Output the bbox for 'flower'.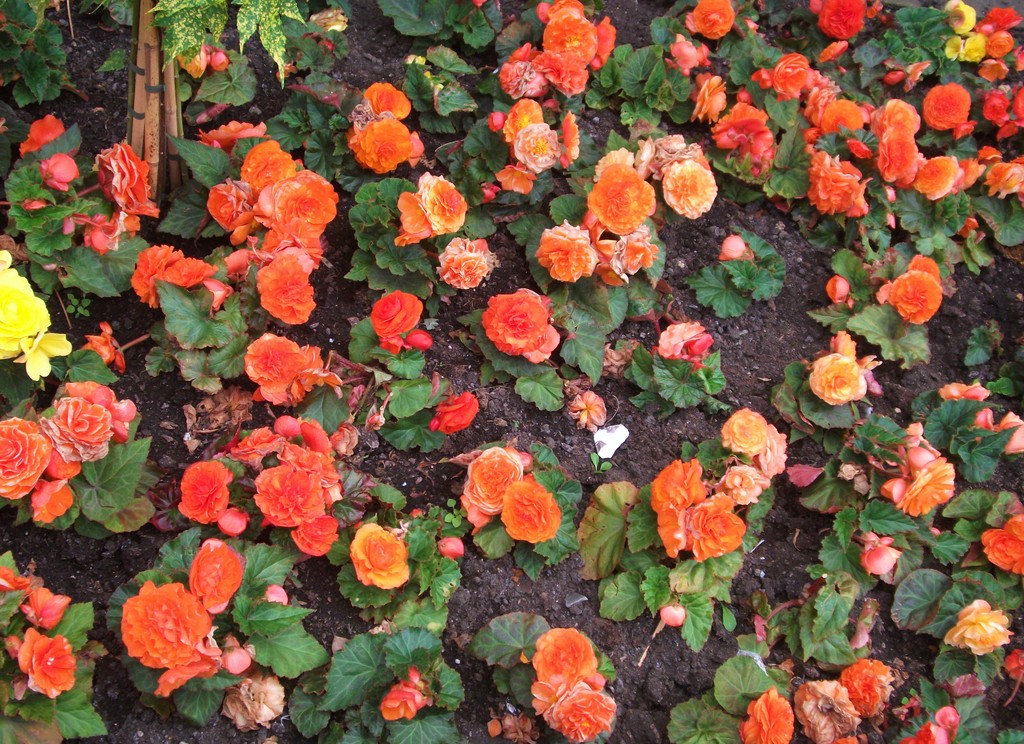
region(984, 9, 1023, 22).
